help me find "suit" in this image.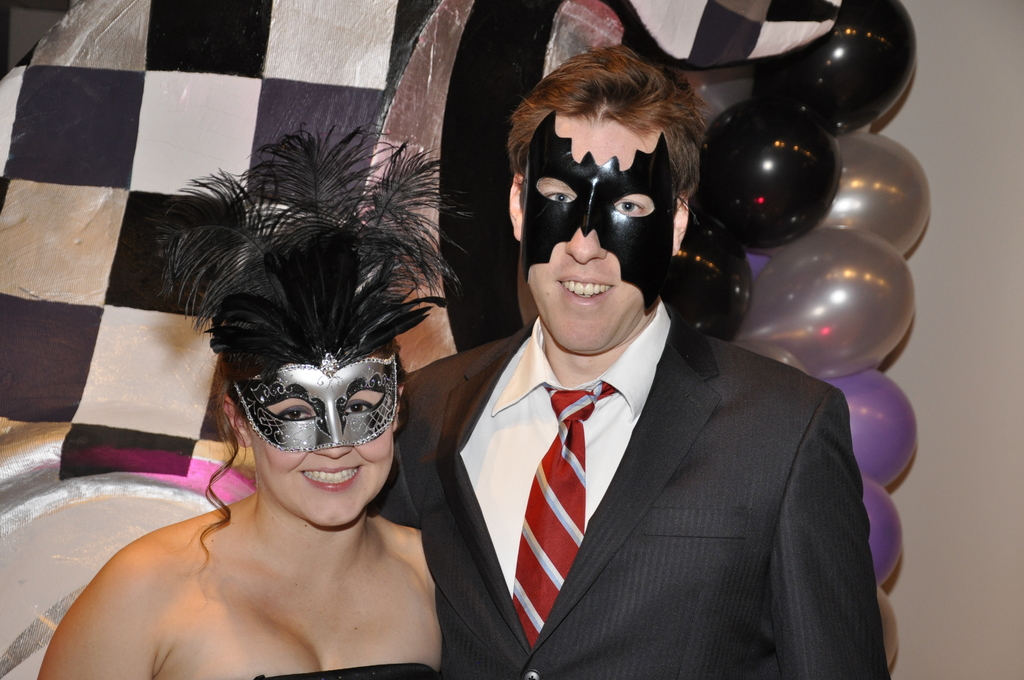
Found it: Rect(406, 236, 879, 679).
